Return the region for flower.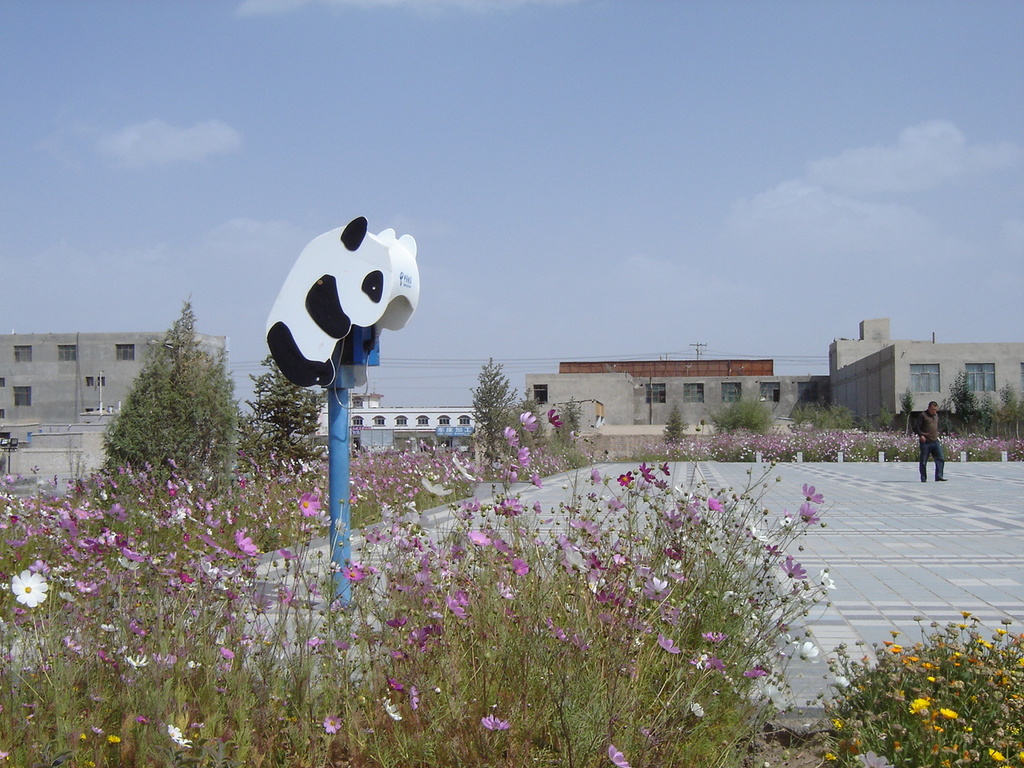
<bbox>799, 642, 821, 664</bbox>.
